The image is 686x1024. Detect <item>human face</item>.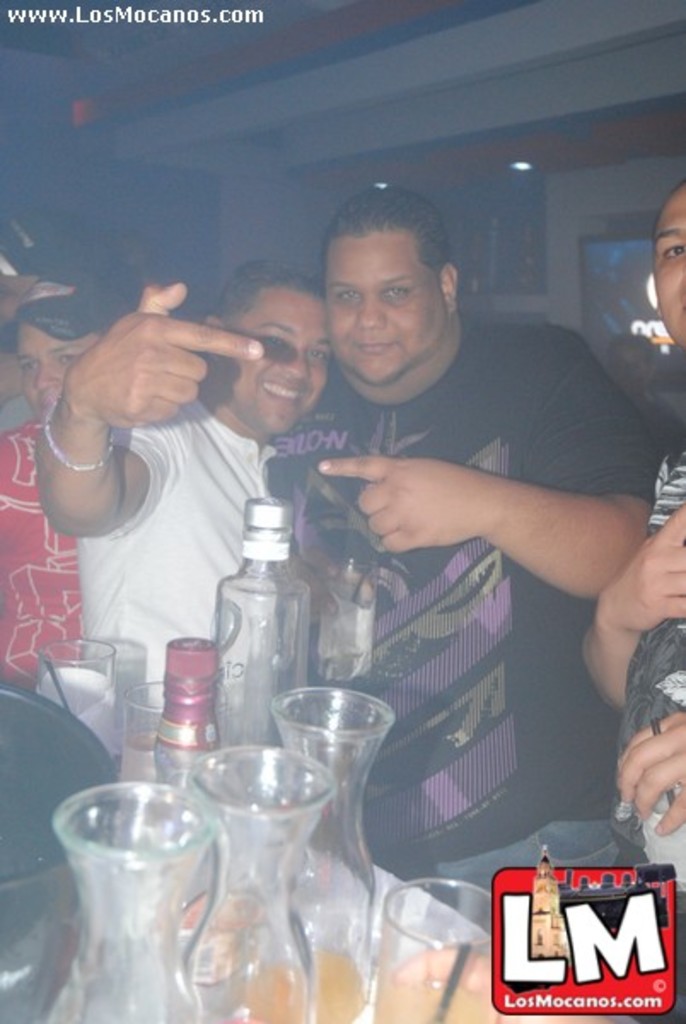
Detection: locate(324, 234, 444, 384).
